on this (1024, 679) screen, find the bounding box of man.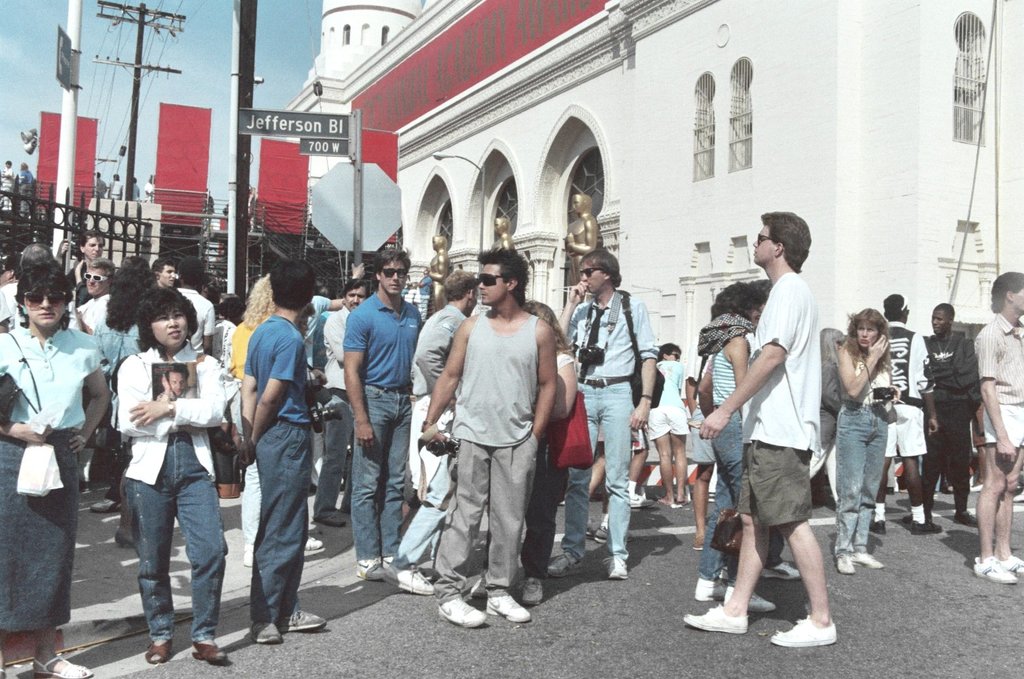
Bounding box: bbox=(323, 275, 352, 528).
